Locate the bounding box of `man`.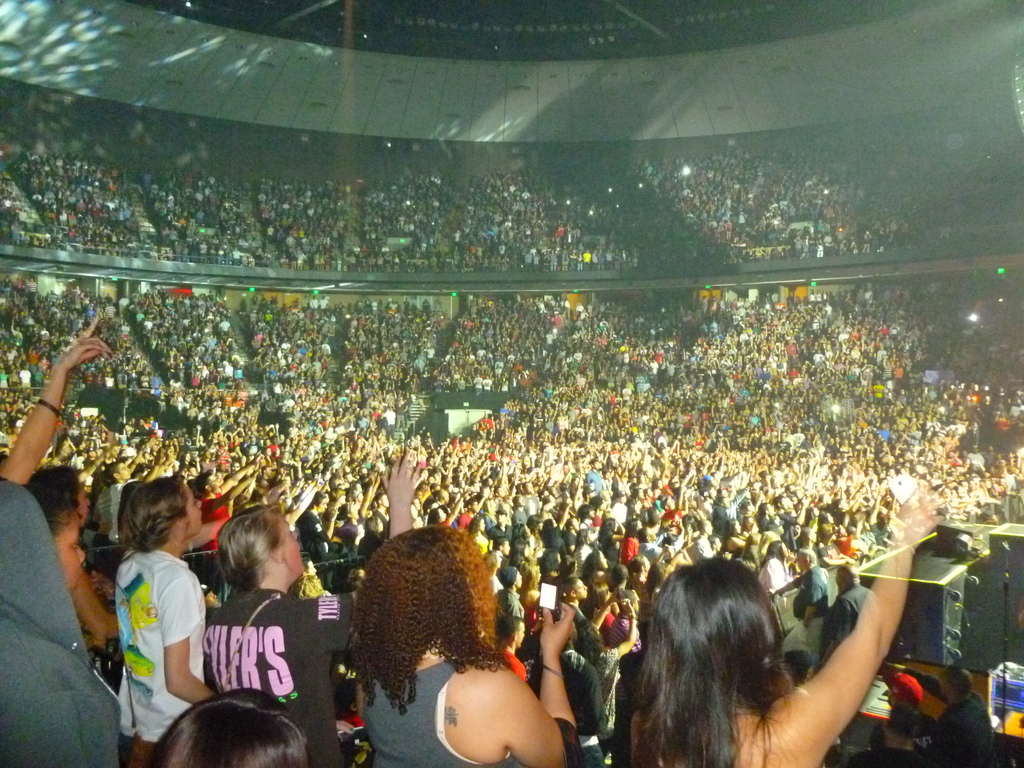
Bounding box: {"left": 456, "top": 498, "right": 478, "bottom": 529}.
